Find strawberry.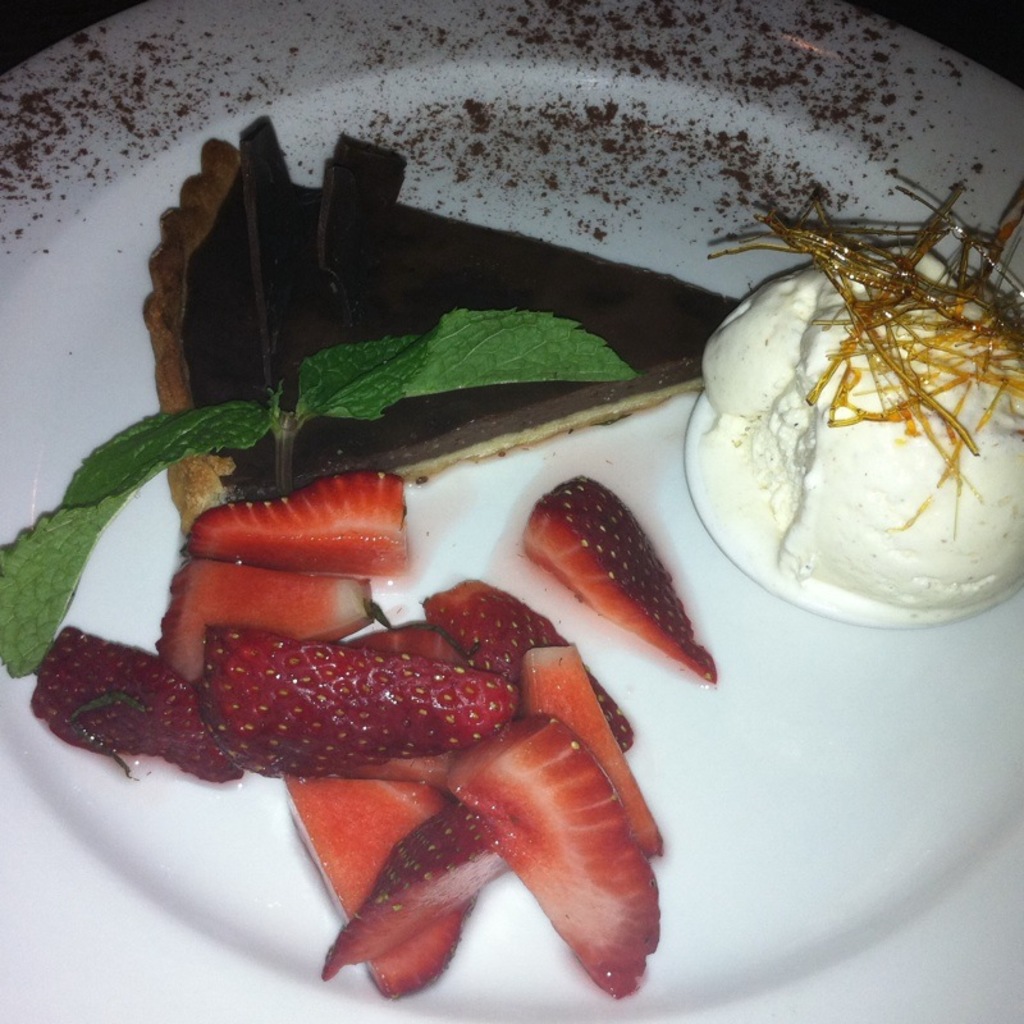
bbox=(417, 575, 641, 758).
